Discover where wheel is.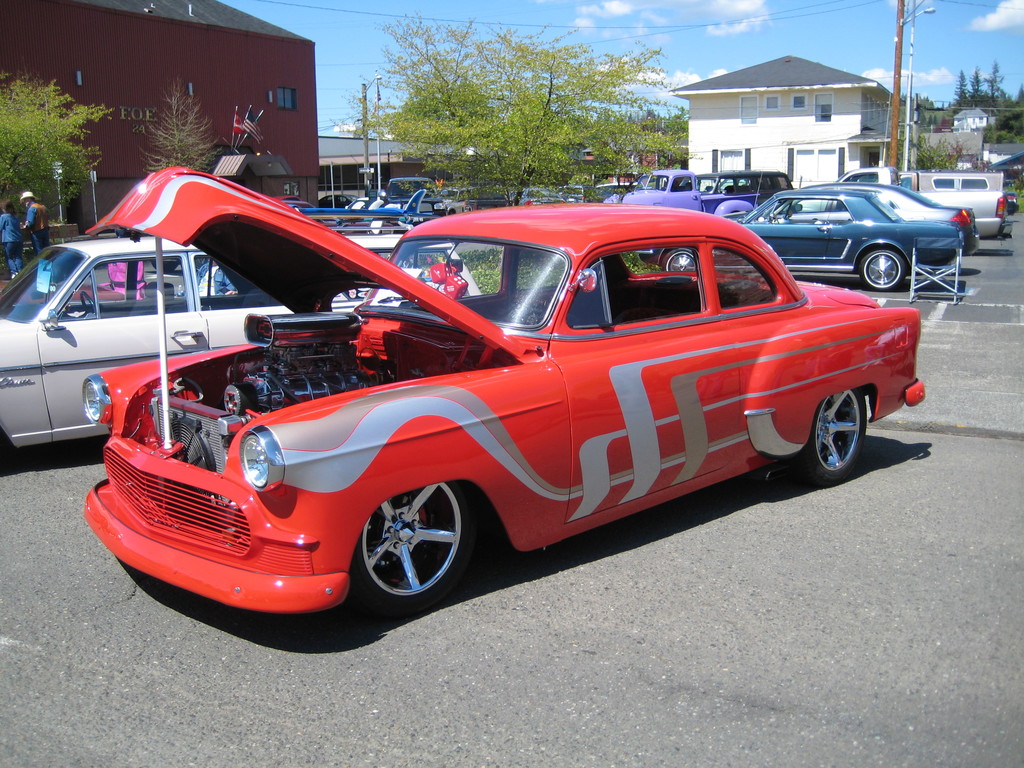
Discovered at left=348, top=476, right=460, bottom=611.
